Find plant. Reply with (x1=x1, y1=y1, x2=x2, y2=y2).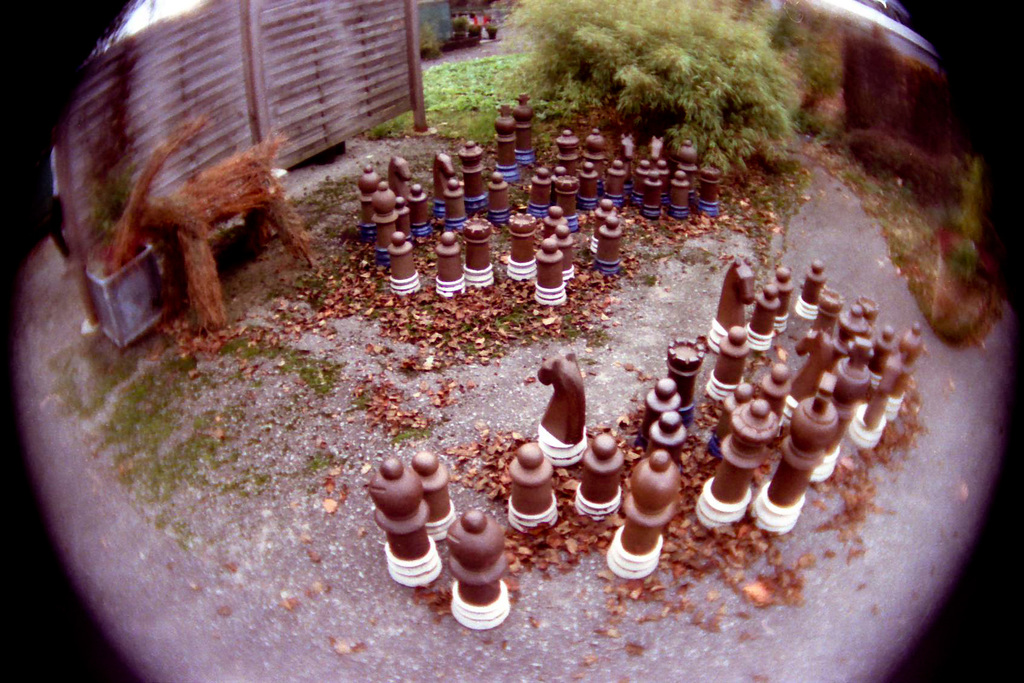
(x1=154, y1=504, x2=170, y2=531).
